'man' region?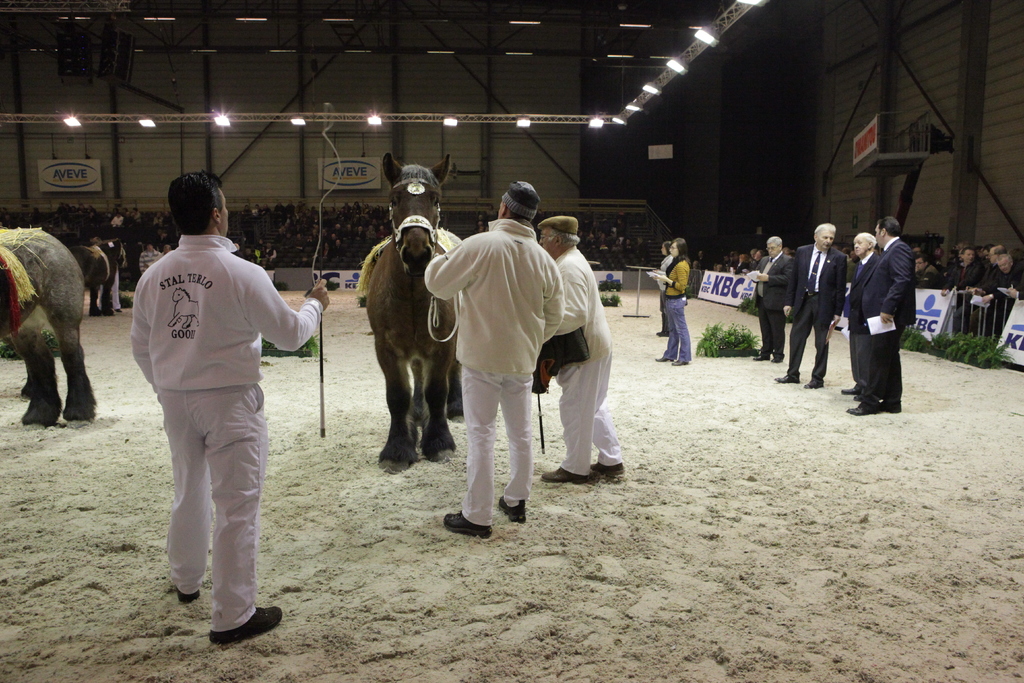
select_region(420, 179, 566, 541)
